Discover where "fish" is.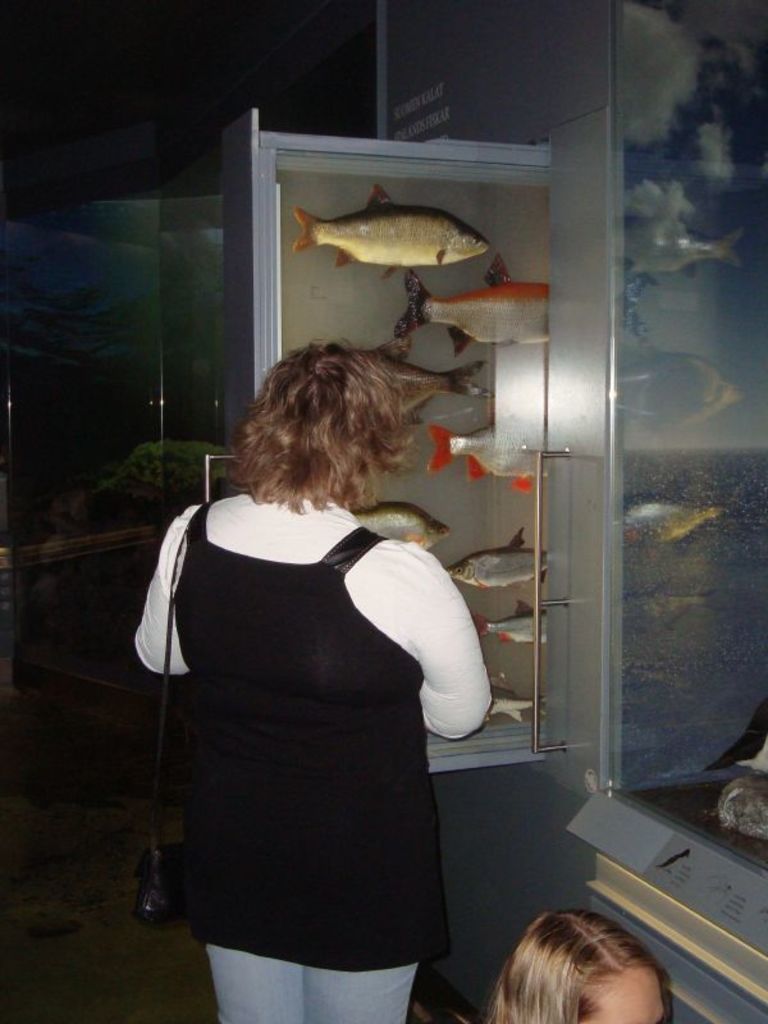
Discovered at bbox(493, 685, 534, 721).
